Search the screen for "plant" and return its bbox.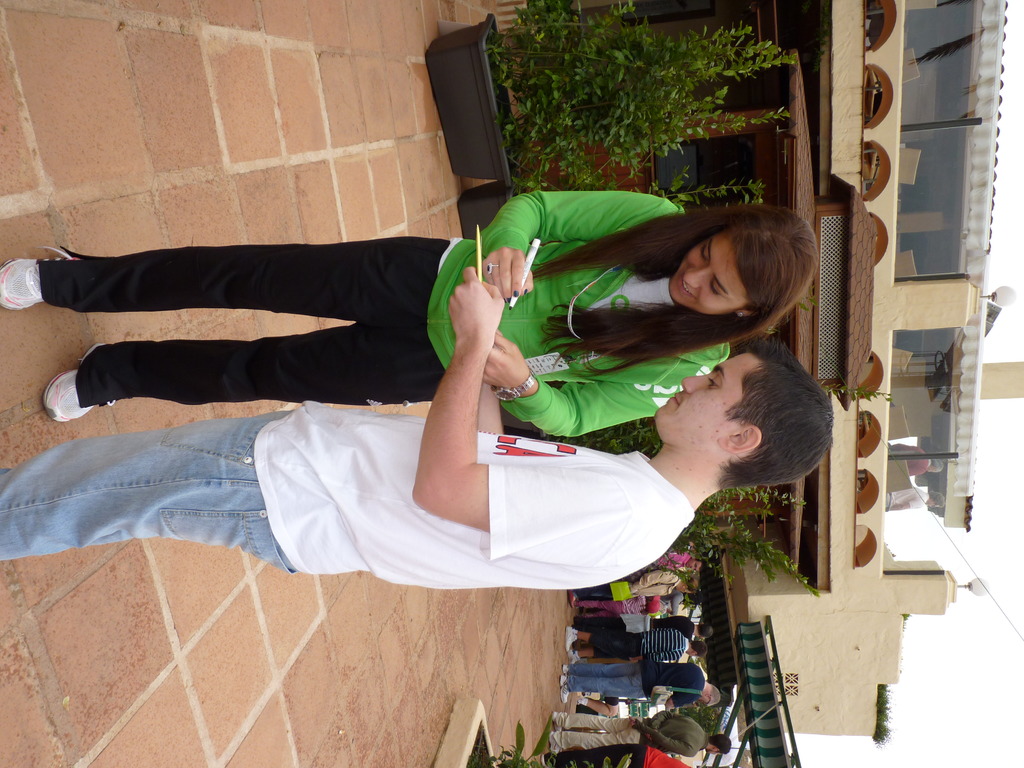
Found: 515 0 799 196.
